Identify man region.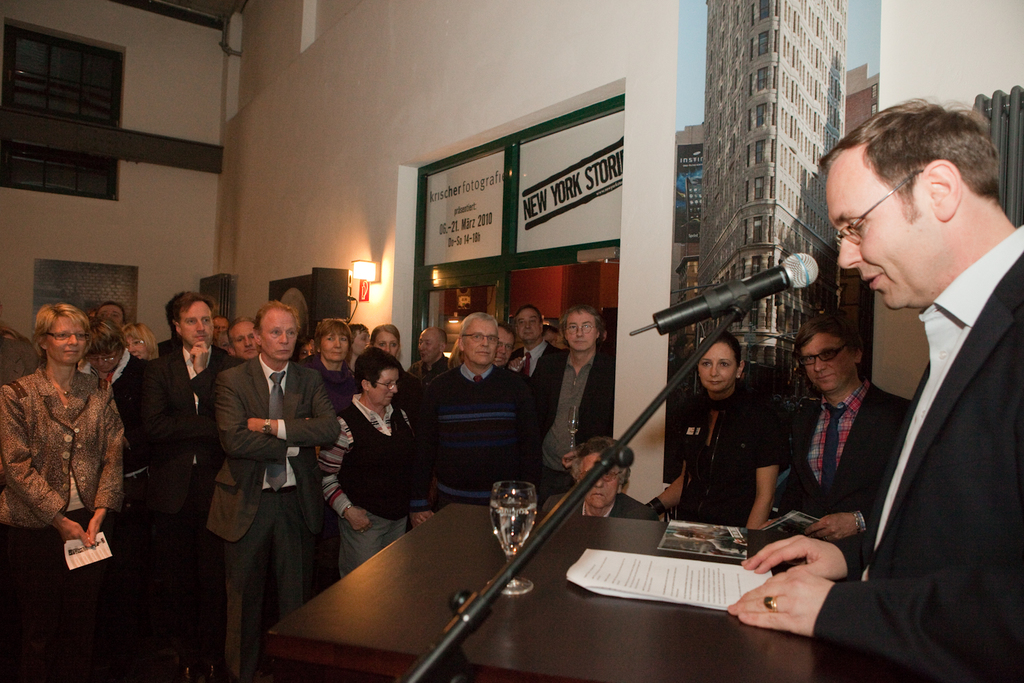
Region: region(145, 294, 229, 682).
